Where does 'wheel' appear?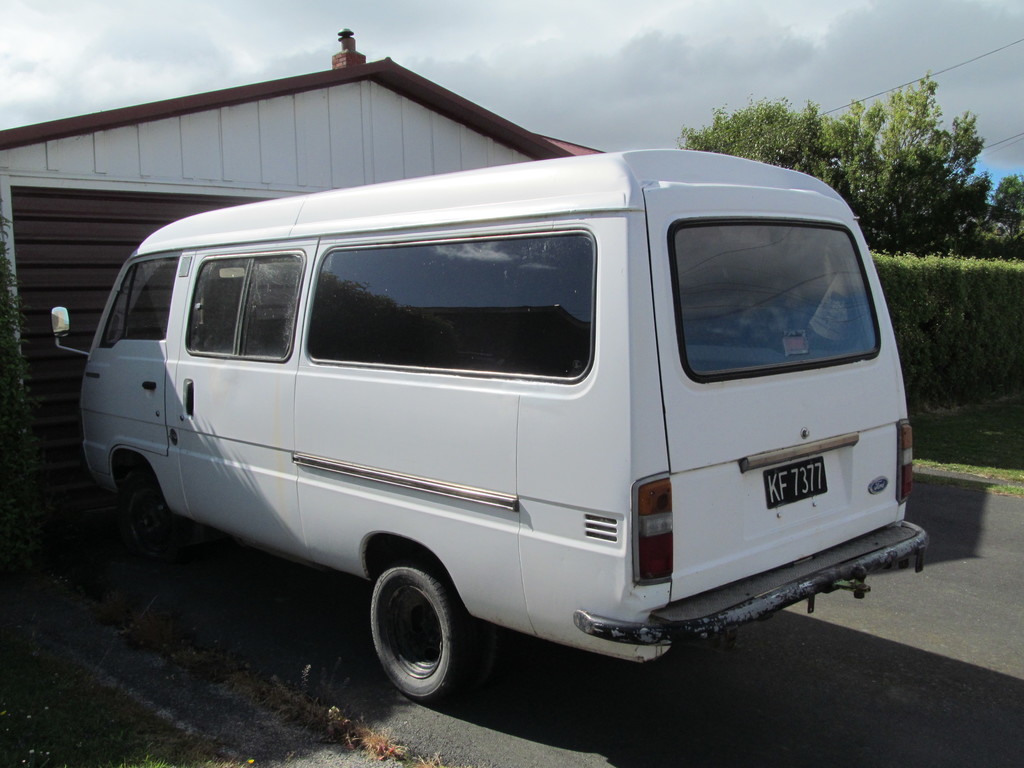
Appears at {"x1": 366, "y1": 556, "x2": 462, "y2": 701}.
